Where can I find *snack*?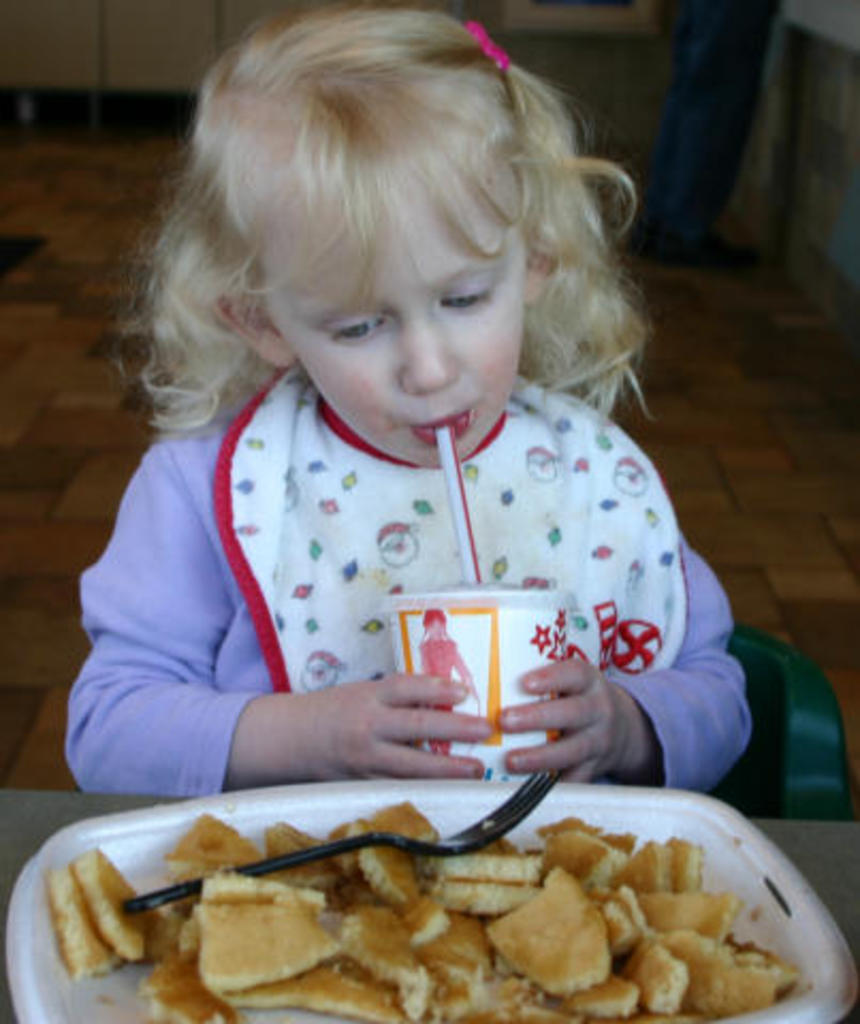
You can find it at bbox(482, 858, 619, 1005).
